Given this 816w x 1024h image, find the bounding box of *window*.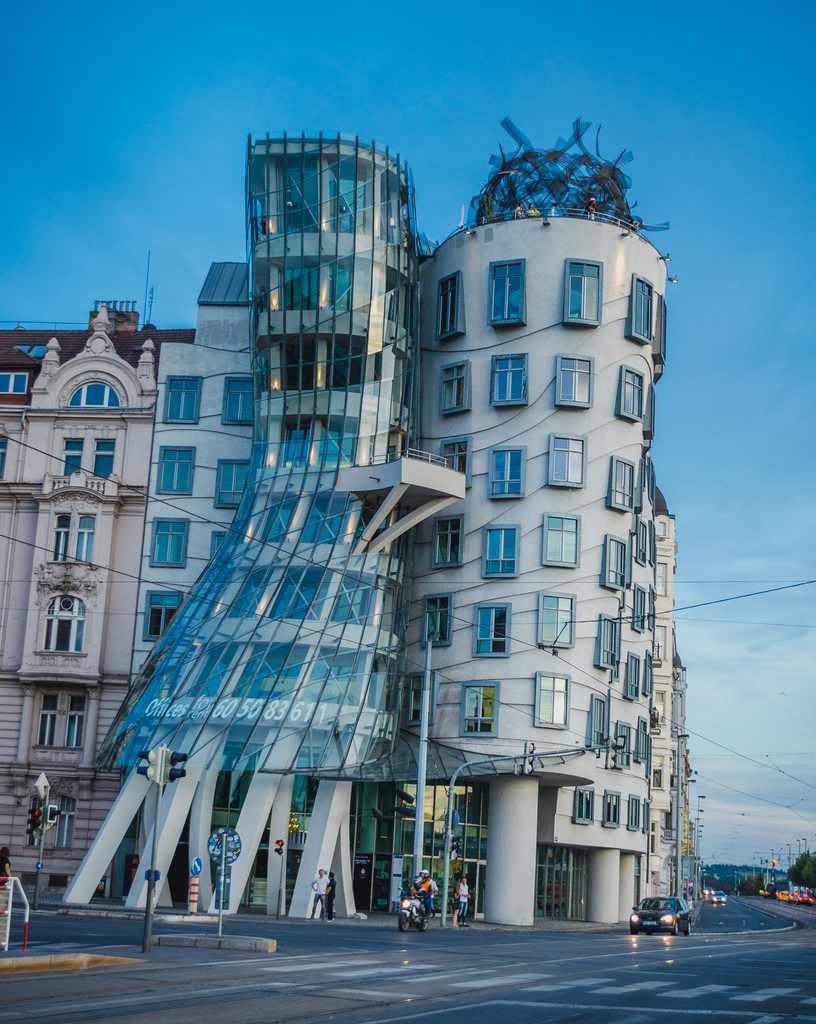
detection(535, 590, 577, 650).
